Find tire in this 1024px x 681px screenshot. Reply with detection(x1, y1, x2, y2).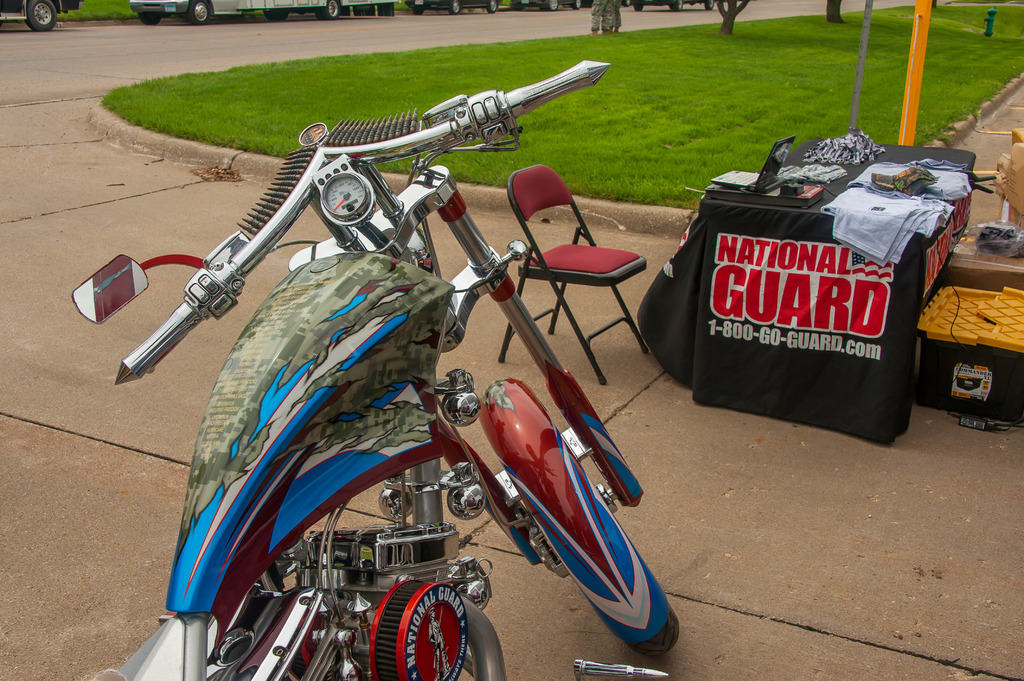
detection(703, 0, 714, 13).
